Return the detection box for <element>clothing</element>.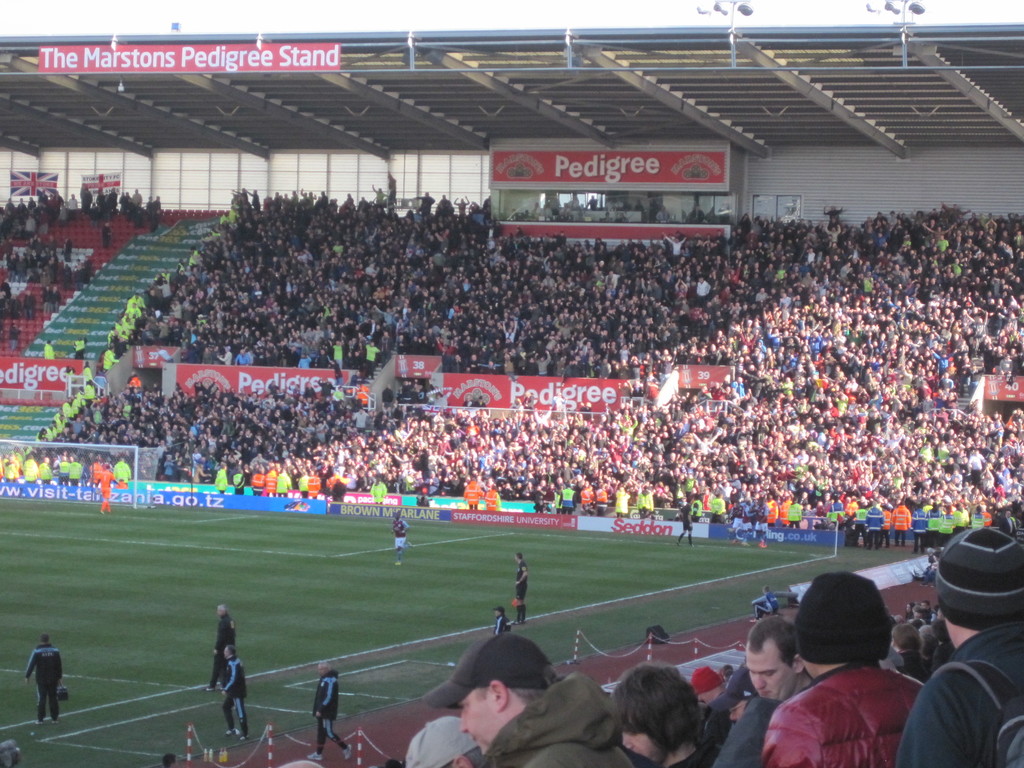
72, 263, 81, 291.
